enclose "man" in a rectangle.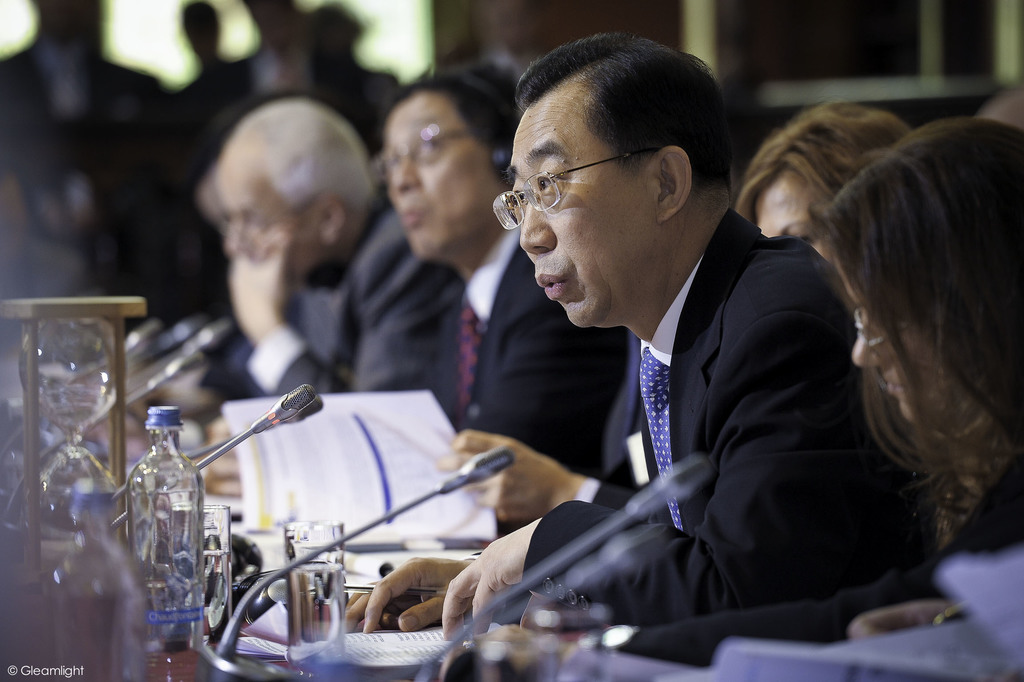
left=379, top=54, right=629, bottom=482.
